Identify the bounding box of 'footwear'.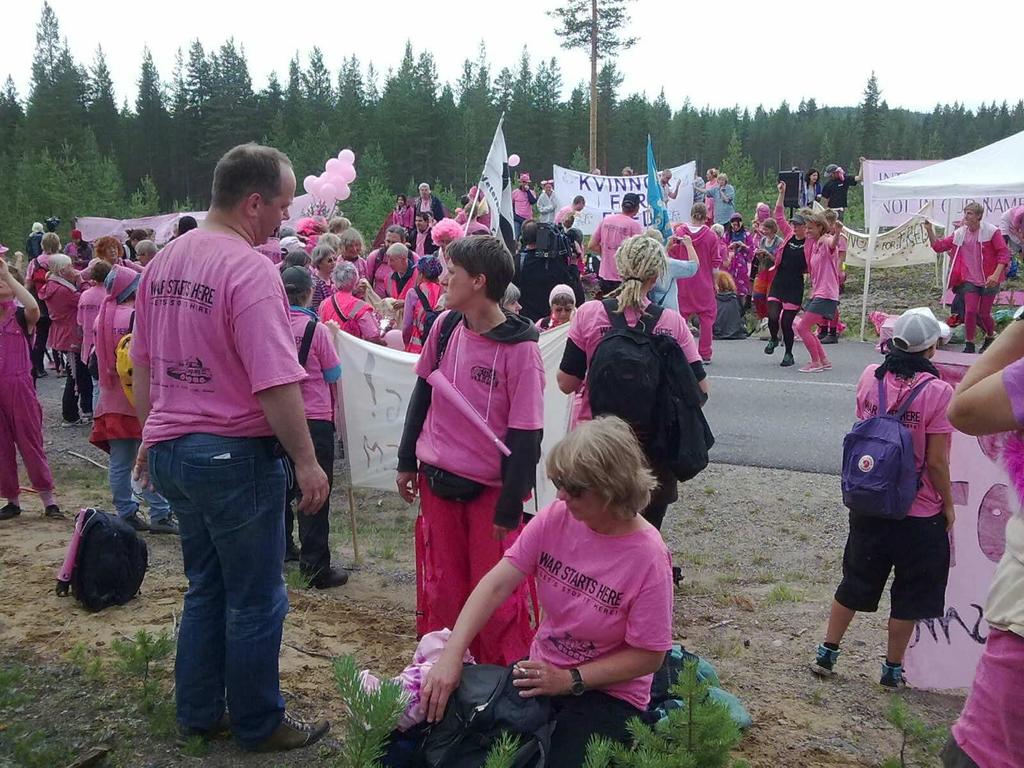
[0, 504, 20, 517].
